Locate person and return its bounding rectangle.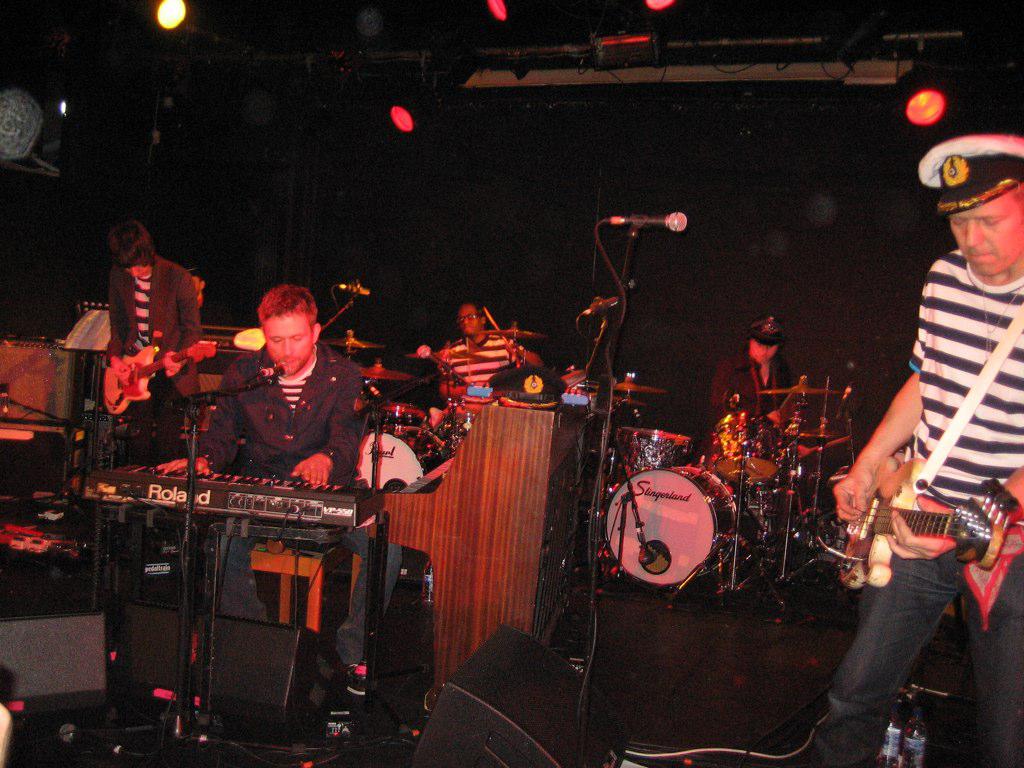
left=106, top=224, right=204, bottom=465.
